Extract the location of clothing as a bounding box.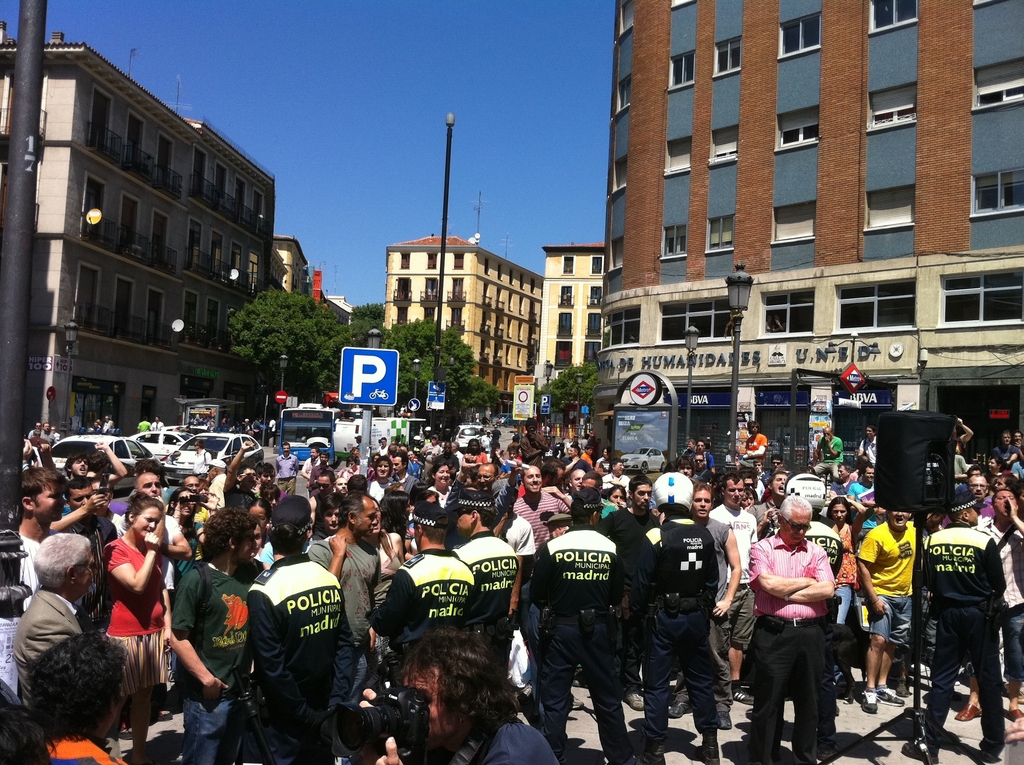
l=206, t=475, r=225, b=514.
